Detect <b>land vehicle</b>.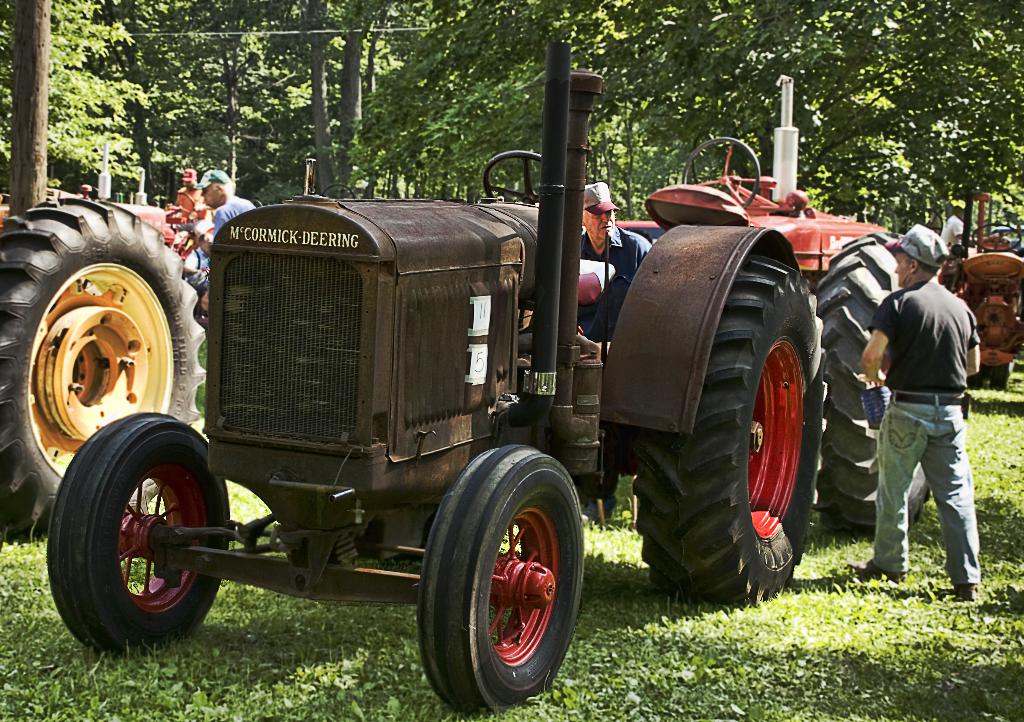
Detected at bbox=[950, 194, 1023, 392].
